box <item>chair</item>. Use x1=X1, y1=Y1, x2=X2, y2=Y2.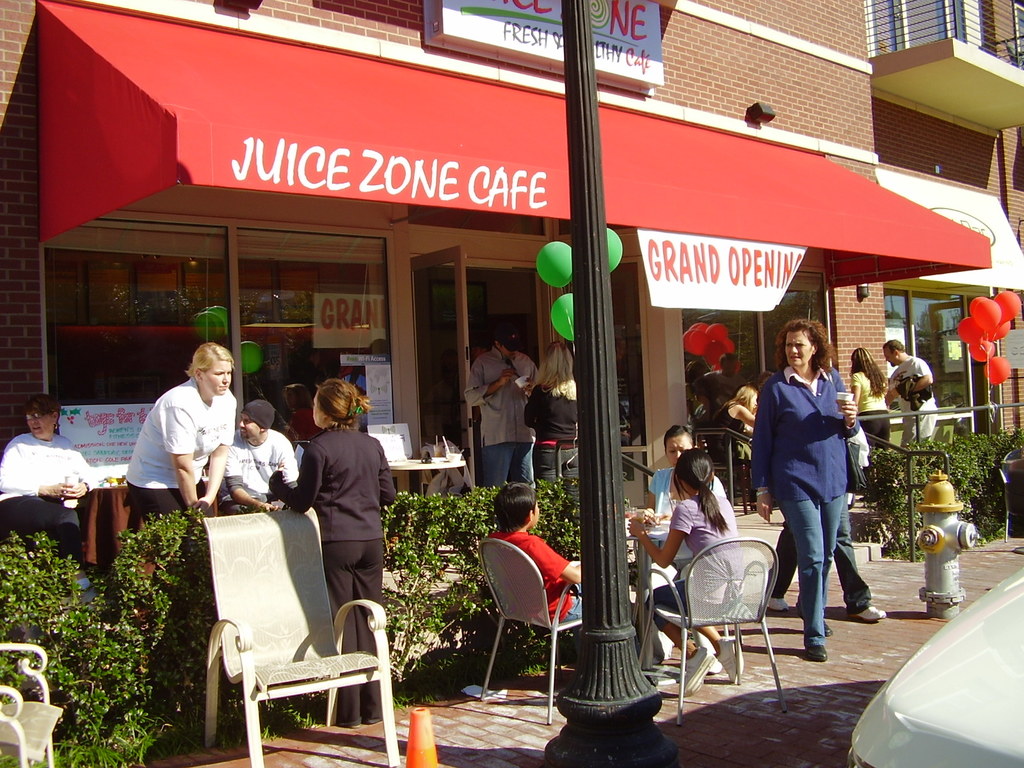
x1=636, y1=536, x2=788, y2=724.
